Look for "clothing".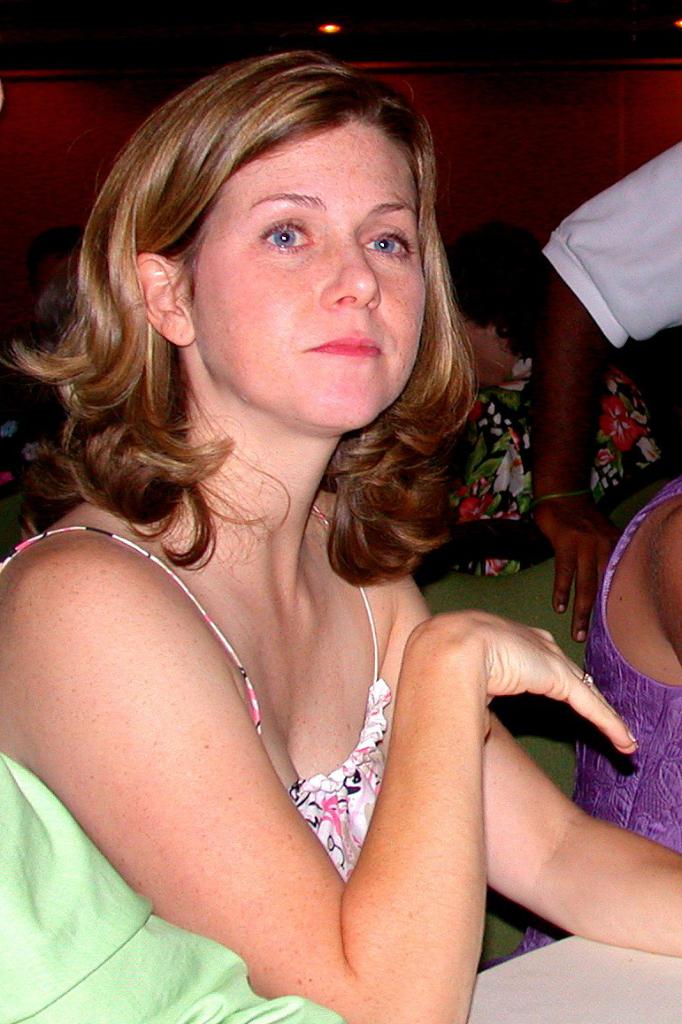
Found: box(540, 141, 681, 349).
